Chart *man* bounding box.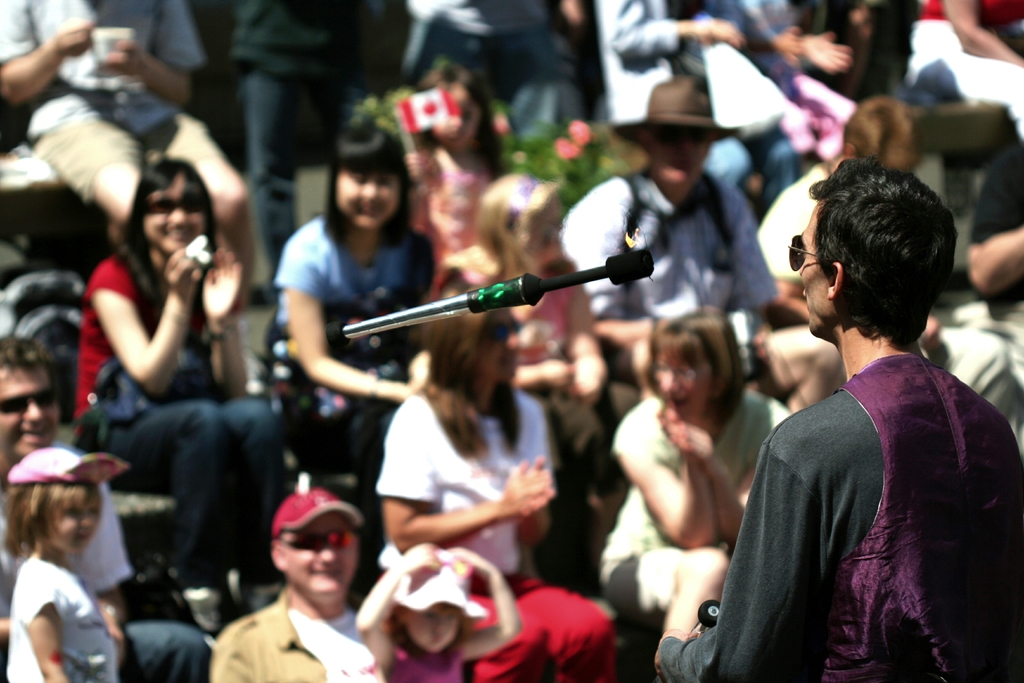
Charted: bbox(710, 173, 1009, 678).
